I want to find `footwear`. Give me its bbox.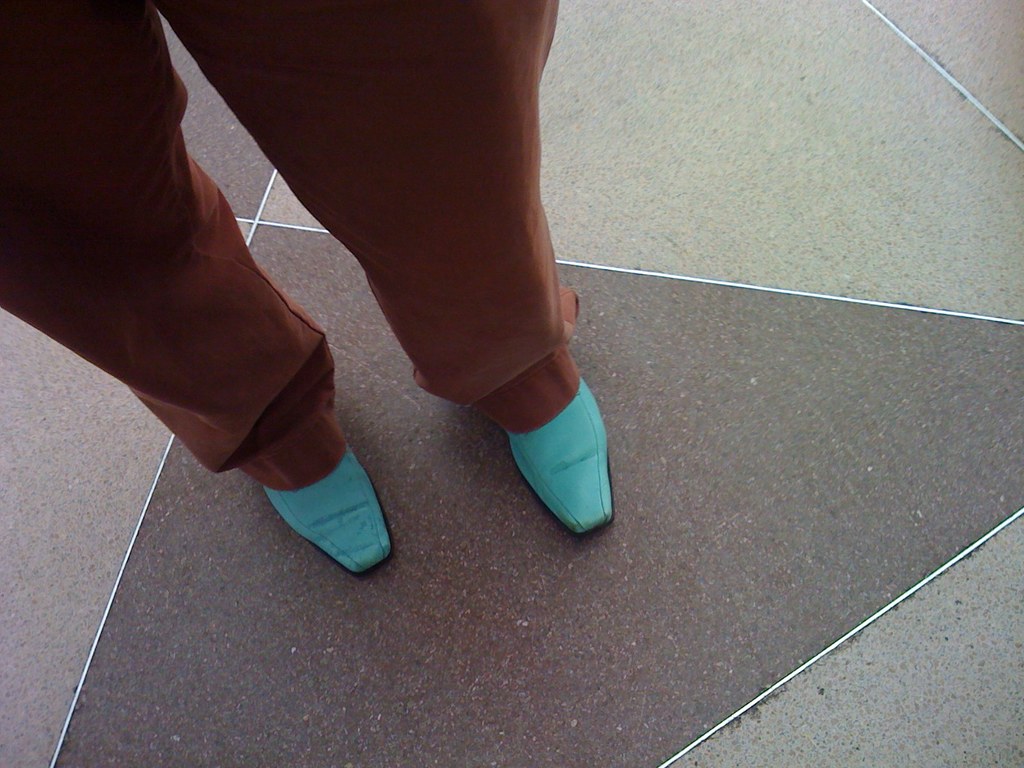
BBox(493, 369, 621, 544).
